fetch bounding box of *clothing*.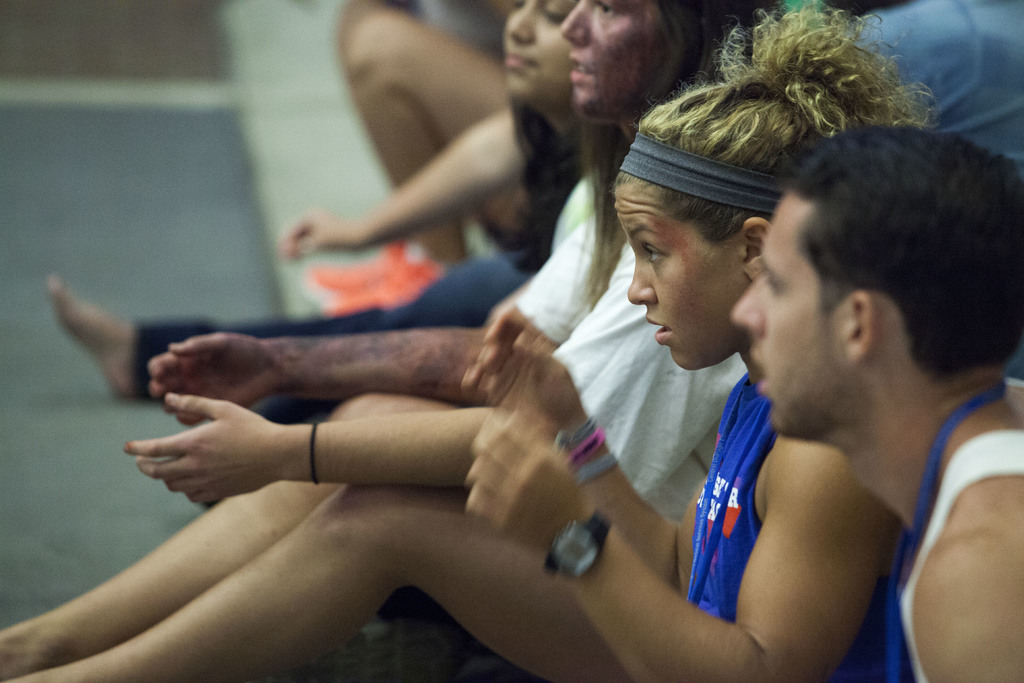
Bbox: <box>684,367,911,682</box>.
